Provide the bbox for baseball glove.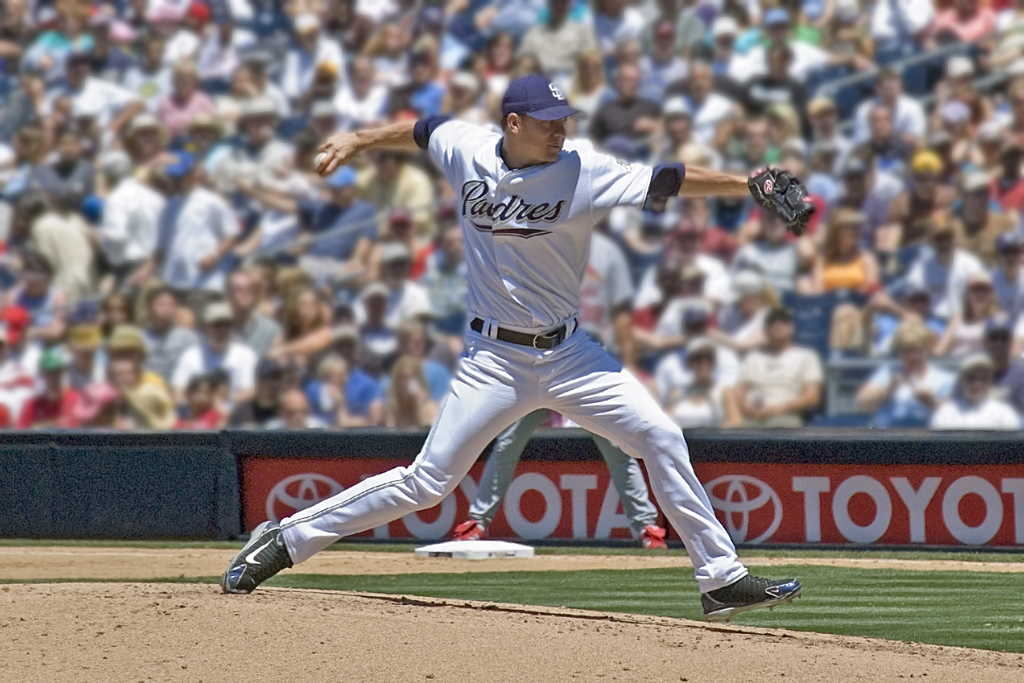
x1=746, y1=160, x2=814, y2=240.
